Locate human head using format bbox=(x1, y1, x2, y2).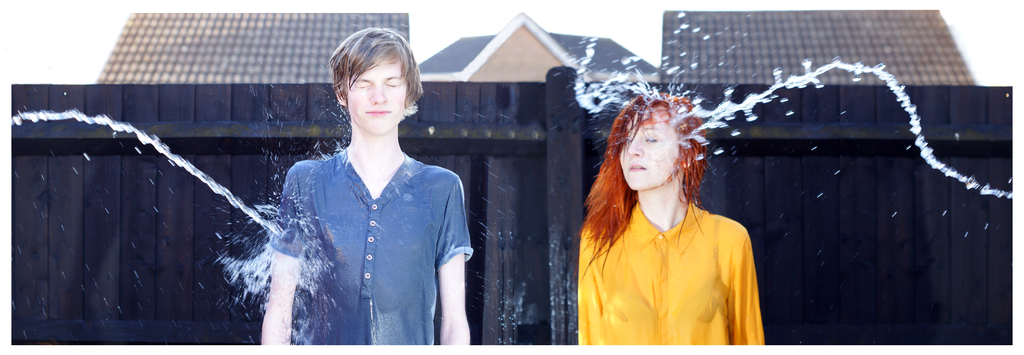
bbox=(330, 24, 420, 134).
